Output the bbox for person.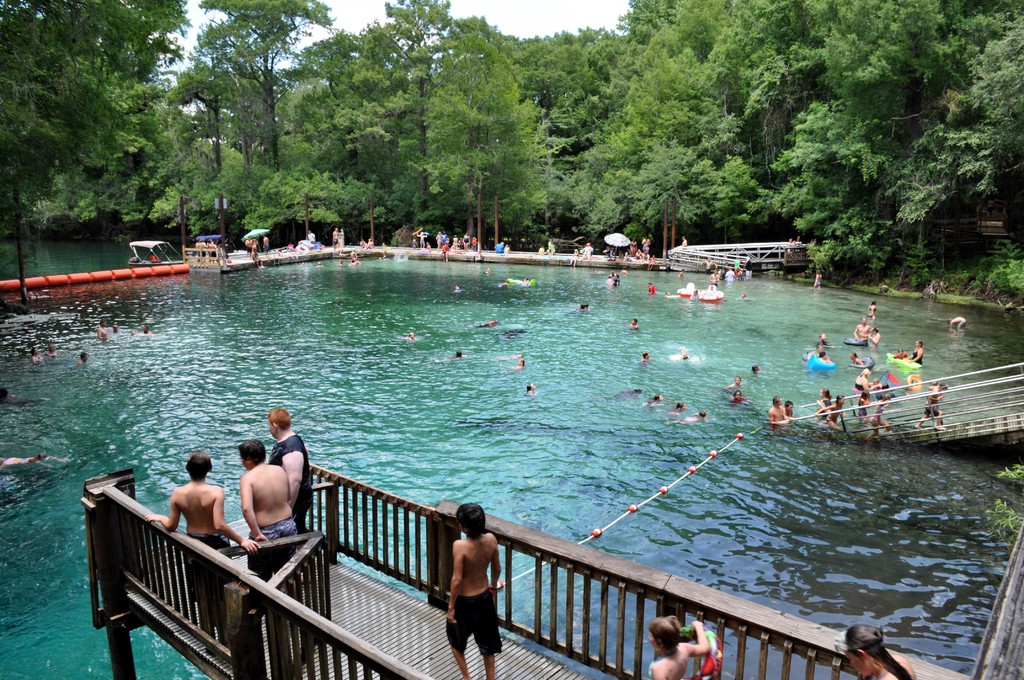
[left=645, top=280, right=658, bottom=295].
